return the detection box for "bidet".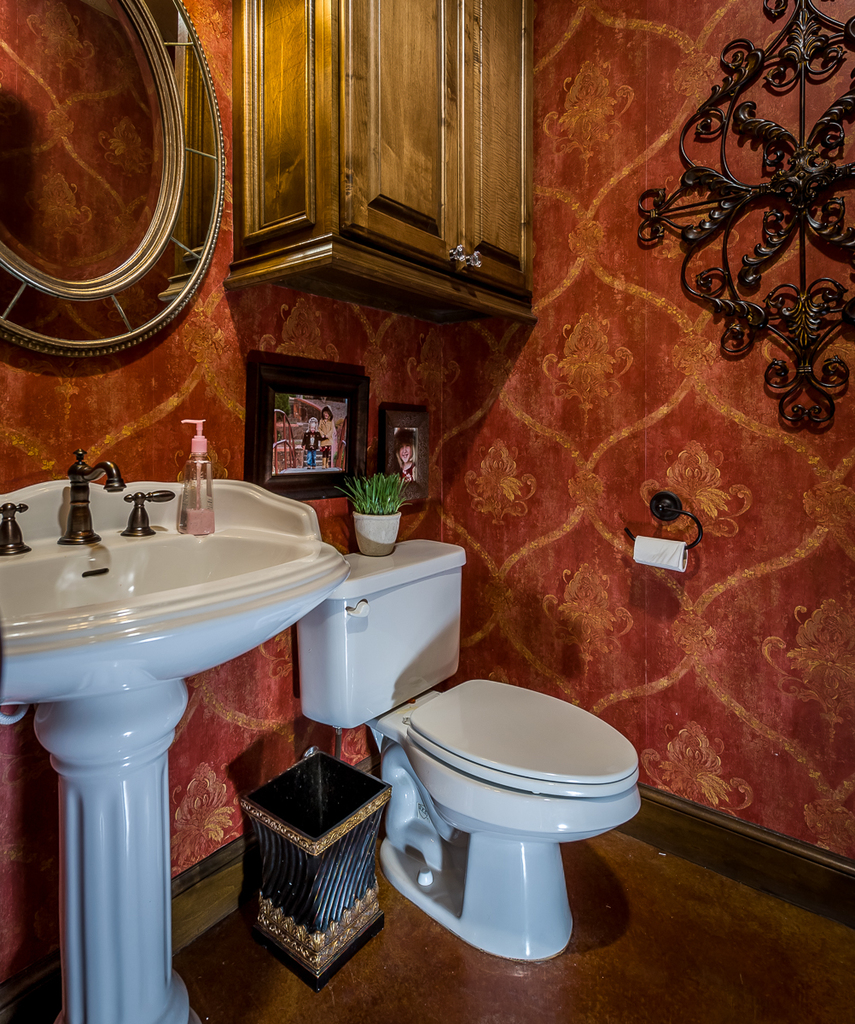
left=389, top=684, right=636, bottom=958.
